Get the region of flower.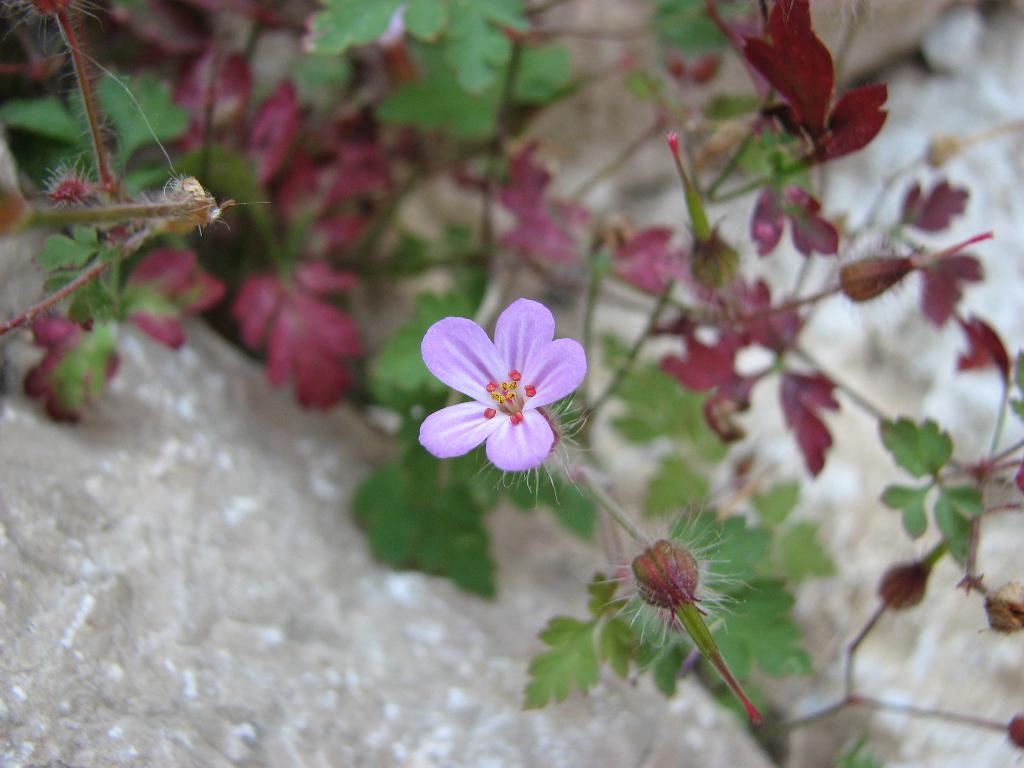
BBox(408, 296, 584, 486).
